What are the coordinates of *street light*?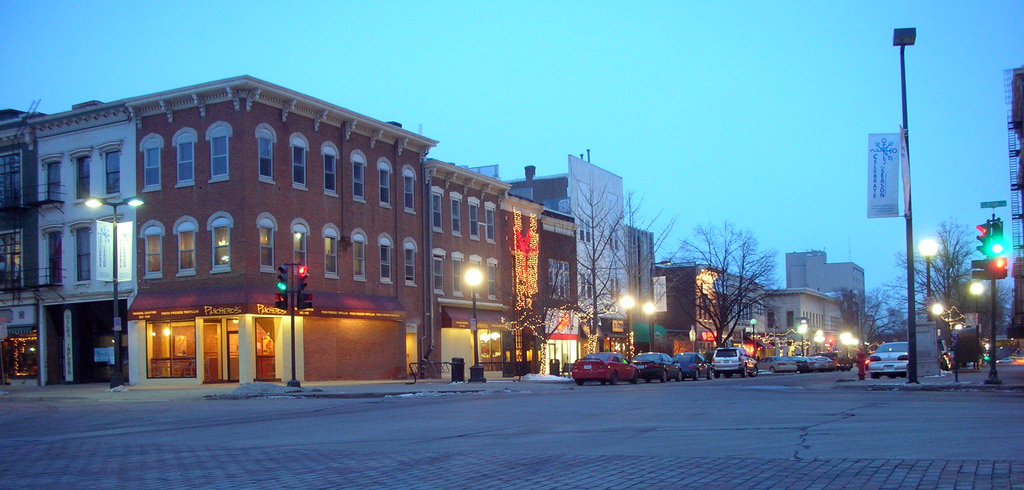
(x1=614, y1=288, x2=641, y2=363).
